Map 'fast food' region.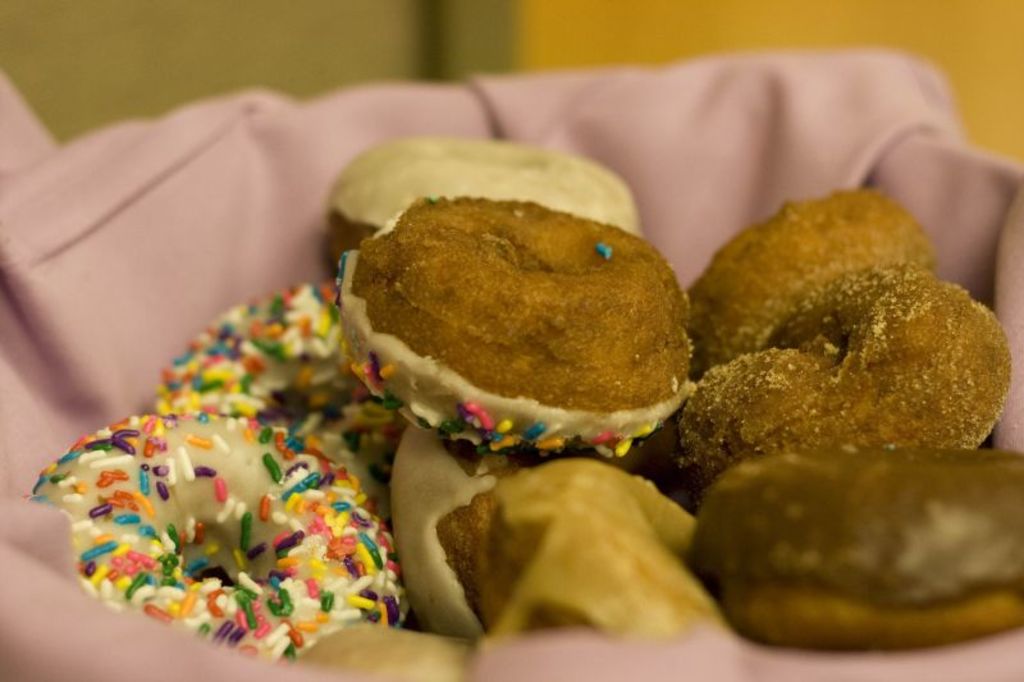
Mapped to select_region(434, 457, 730, 638).
